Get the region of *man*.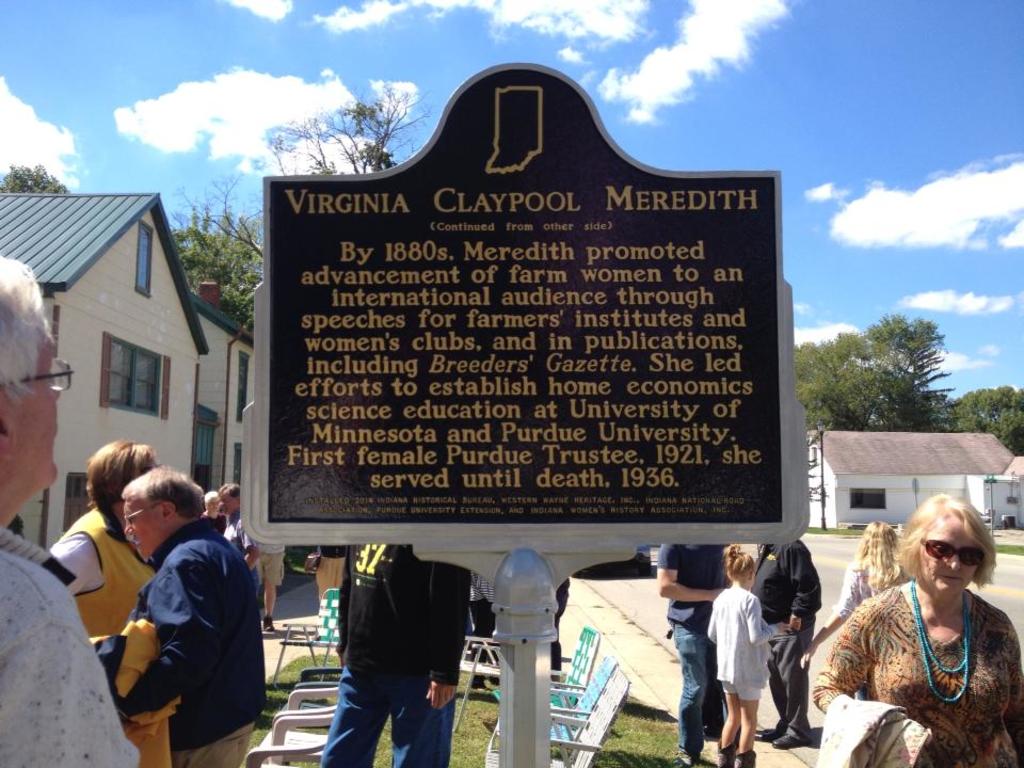
317, 540, 347, 597.
